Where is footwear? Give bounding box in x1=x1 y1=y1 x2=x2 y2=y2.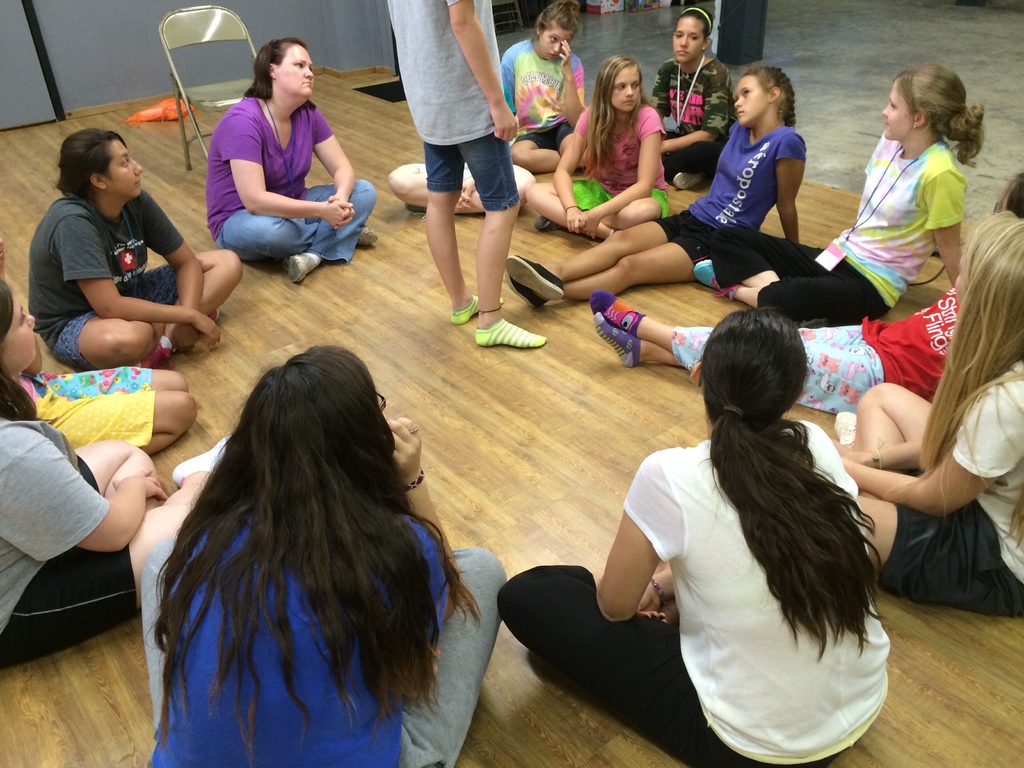
x1=466 y1=298 x2=545 y2=358.
